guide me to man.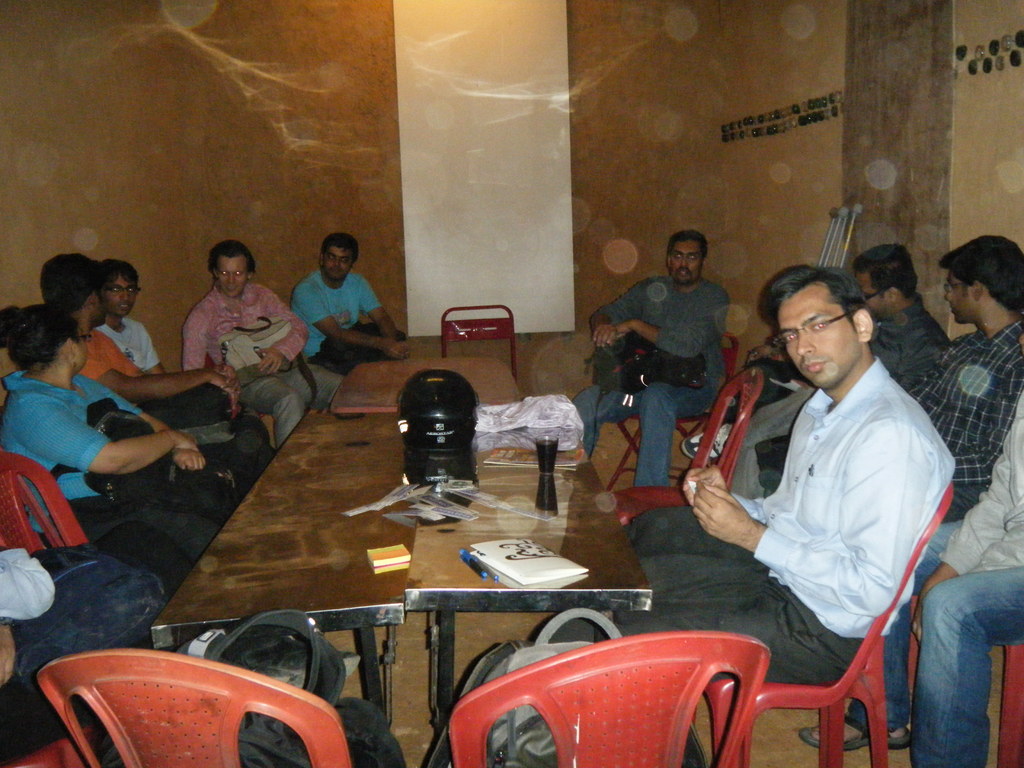
Guidance: pyautogui.locateOnScreen(190, 240, 349, 441).
